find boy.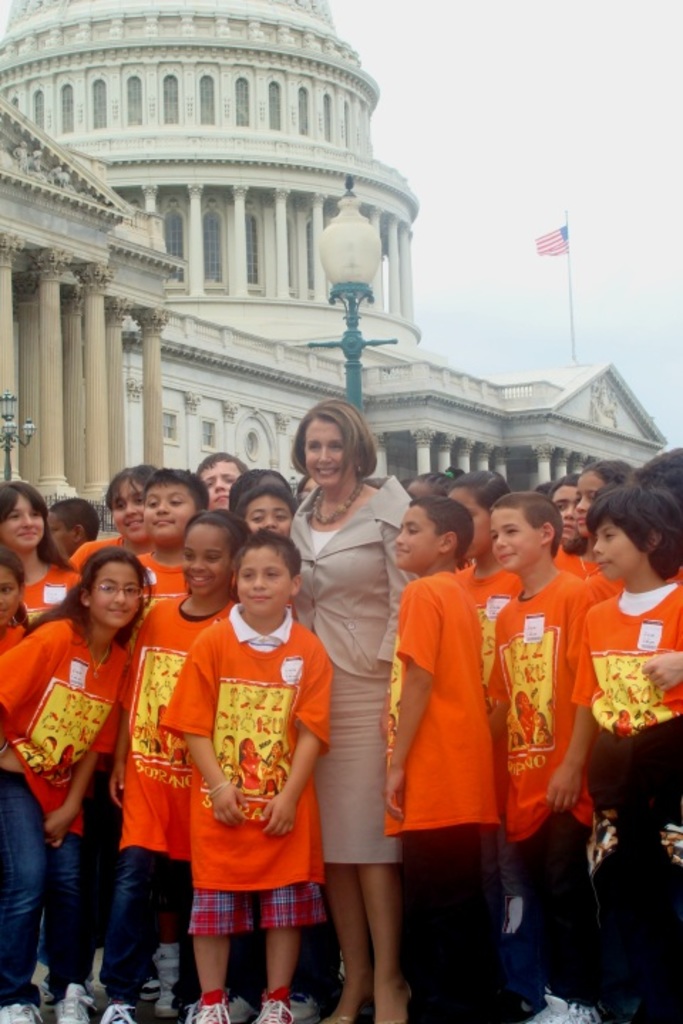
(left=378, top=499, right=509, bottom=1021).
